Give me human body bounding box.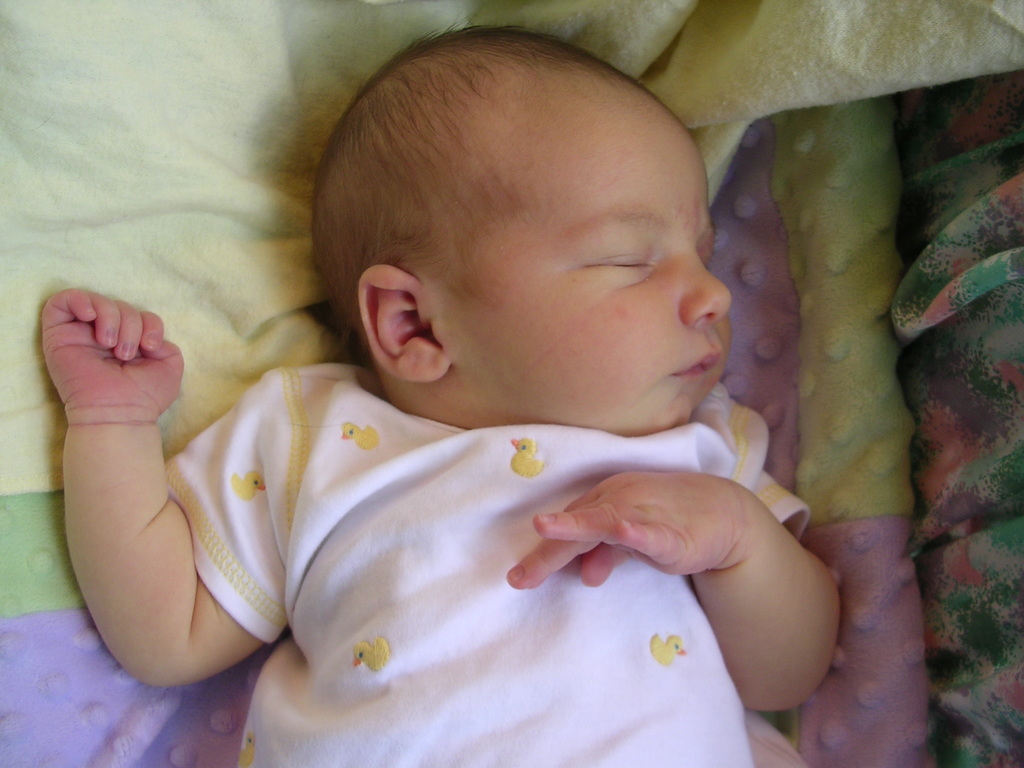
rect(41, 13, 840, 767).
